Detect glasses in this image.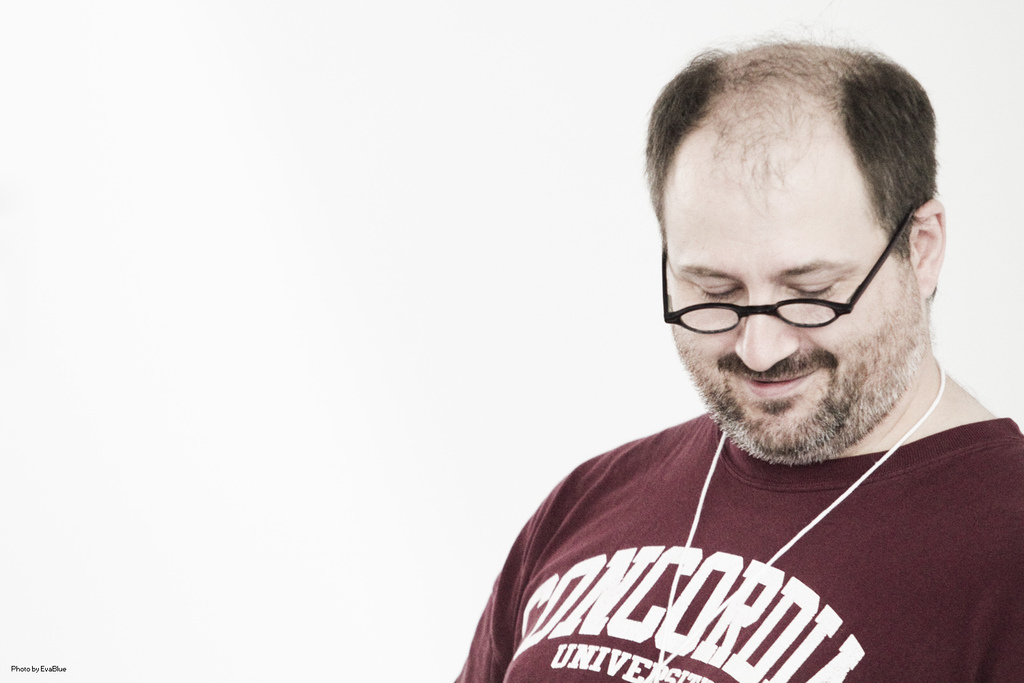
Detection: 677:247:915:344.
